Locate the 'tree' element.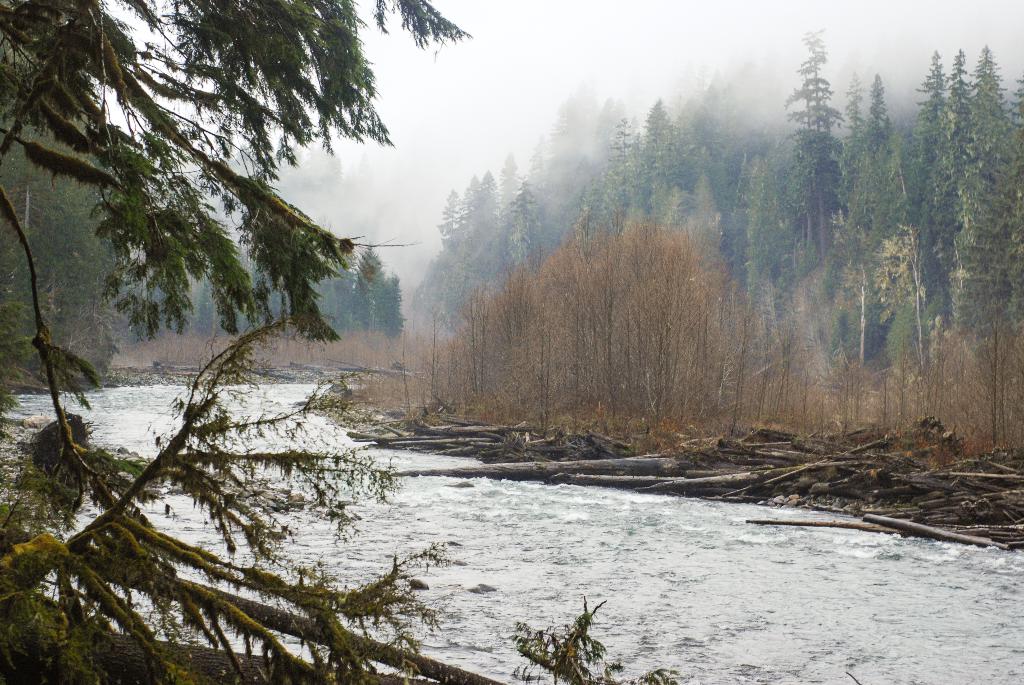
Element bbox: (587, 106, 643, 429).
